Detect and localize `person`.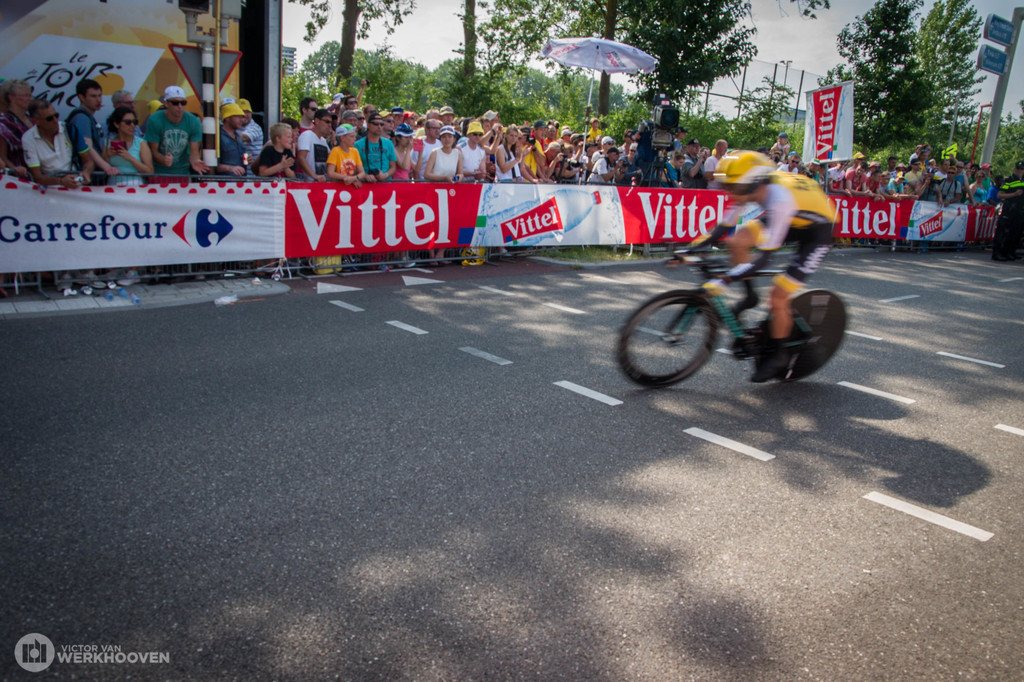
Localized at x1=828, y1=162, x2=852, y2=192.
